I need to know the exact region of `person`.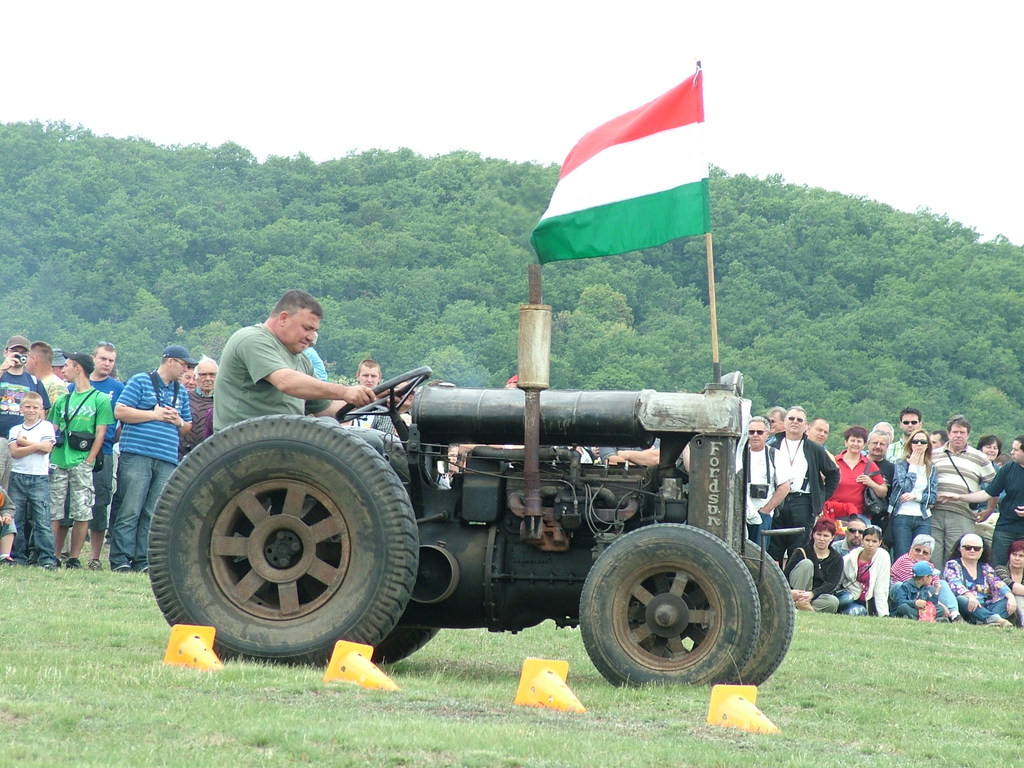
Region: 197/291/342/455.
